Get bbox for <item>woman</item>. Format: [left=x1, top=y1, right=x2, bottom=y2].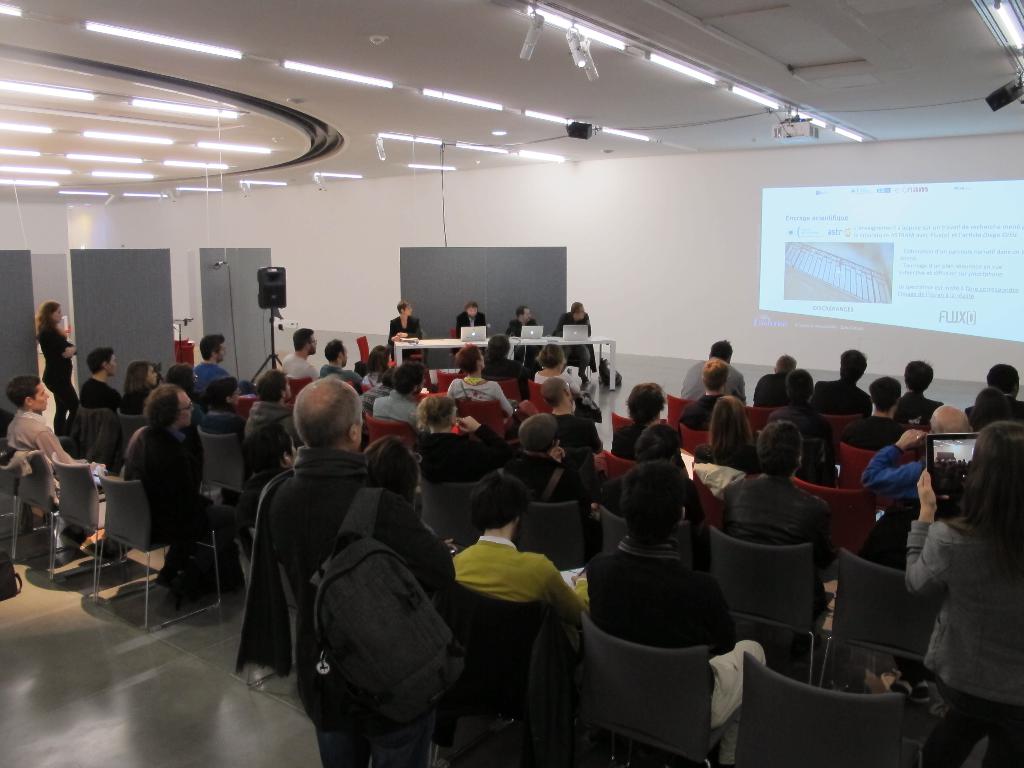
[left=414, top=395, right=518, bottom=483].
